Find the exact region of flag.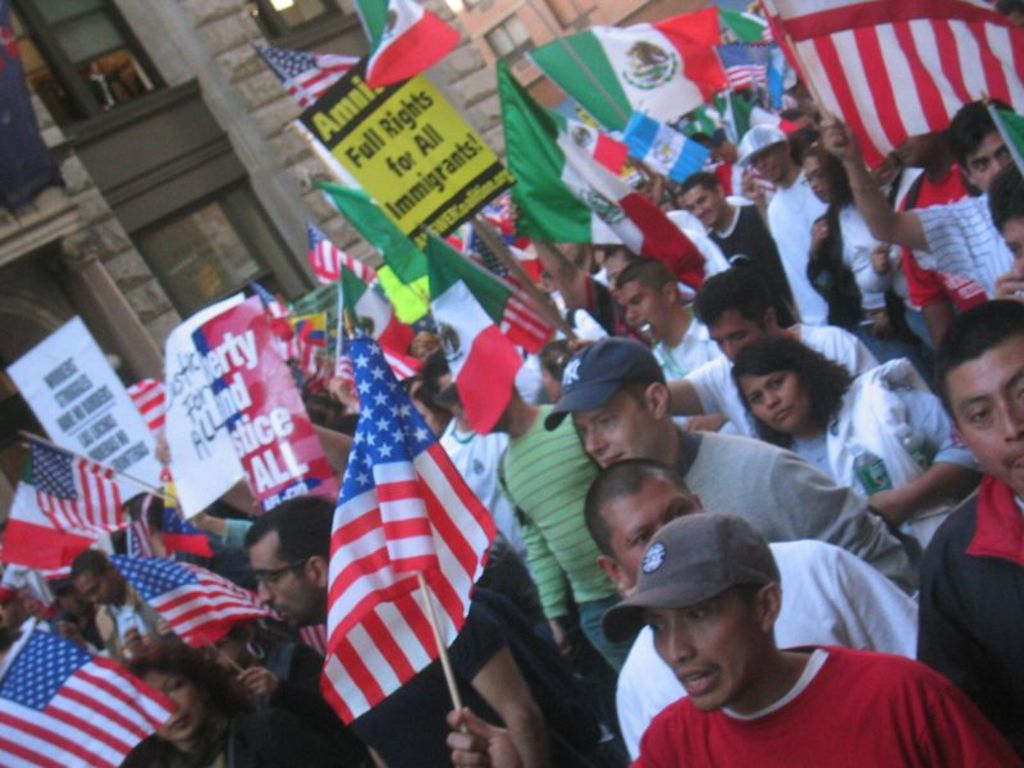
Exact region: x1=712, y1=40, x2=773, y2=88.
